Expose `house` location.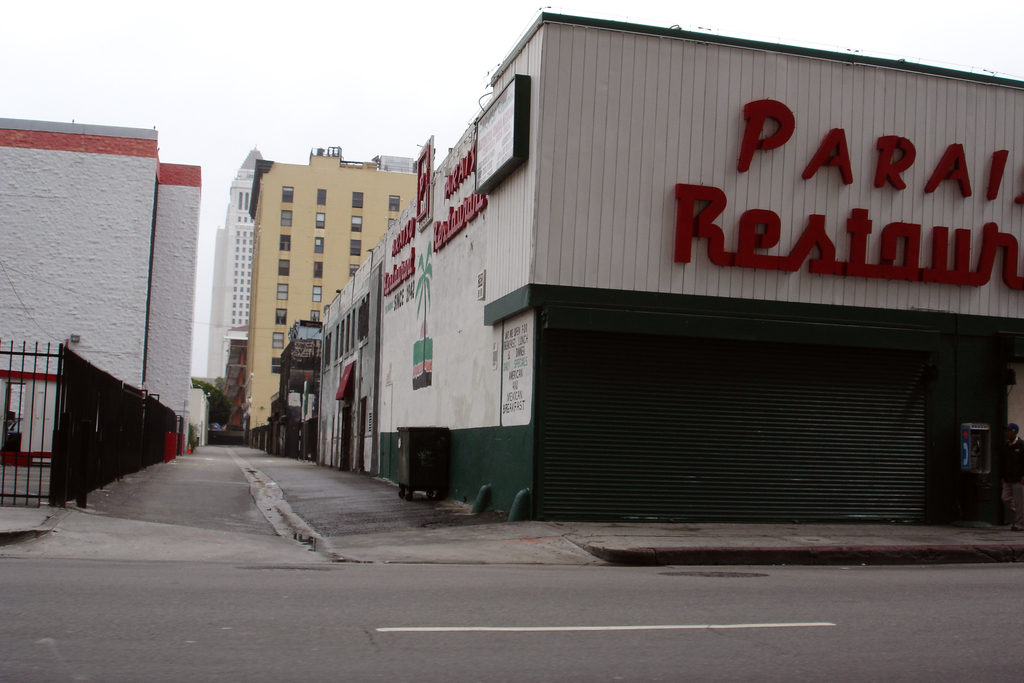
Exposed at crop(212, 151, 259, 377).
